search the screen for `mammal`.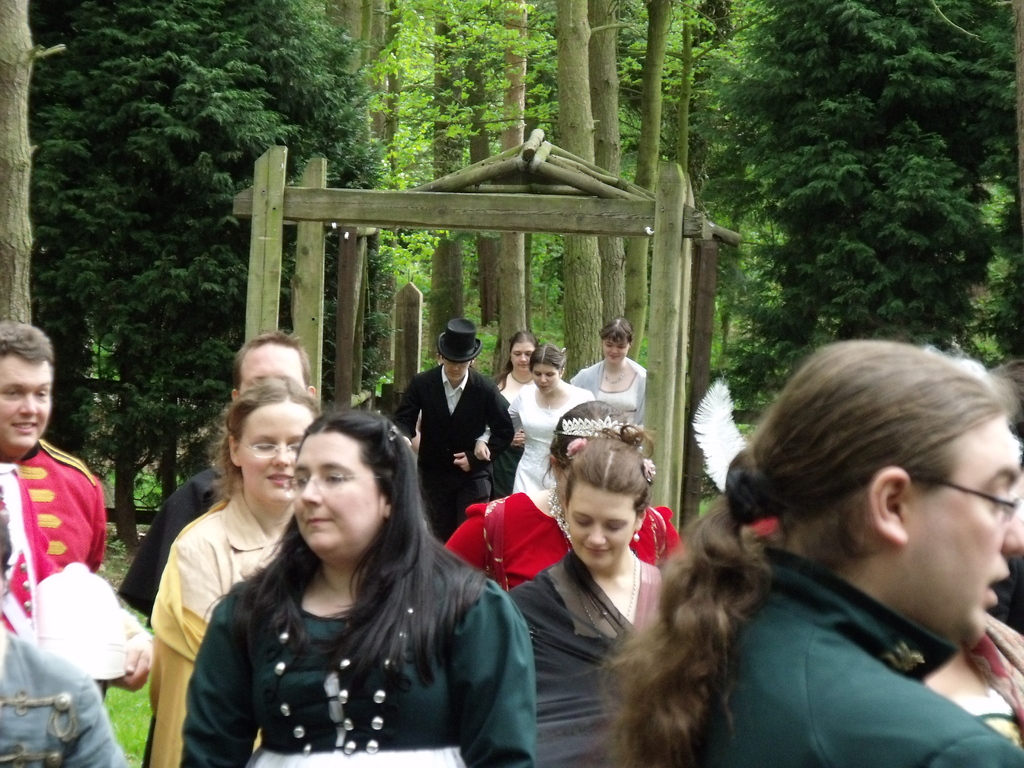
Found at box=[0, 511, 130, 766].
